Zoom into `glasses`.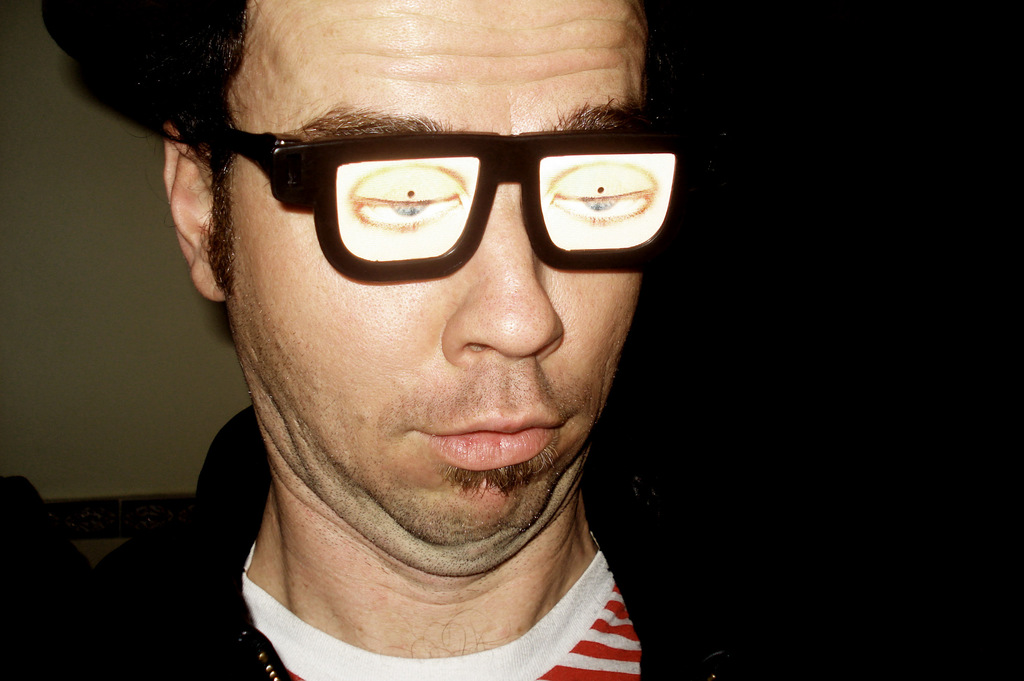
Zoom target: rect(192, 113, 709, 288).
